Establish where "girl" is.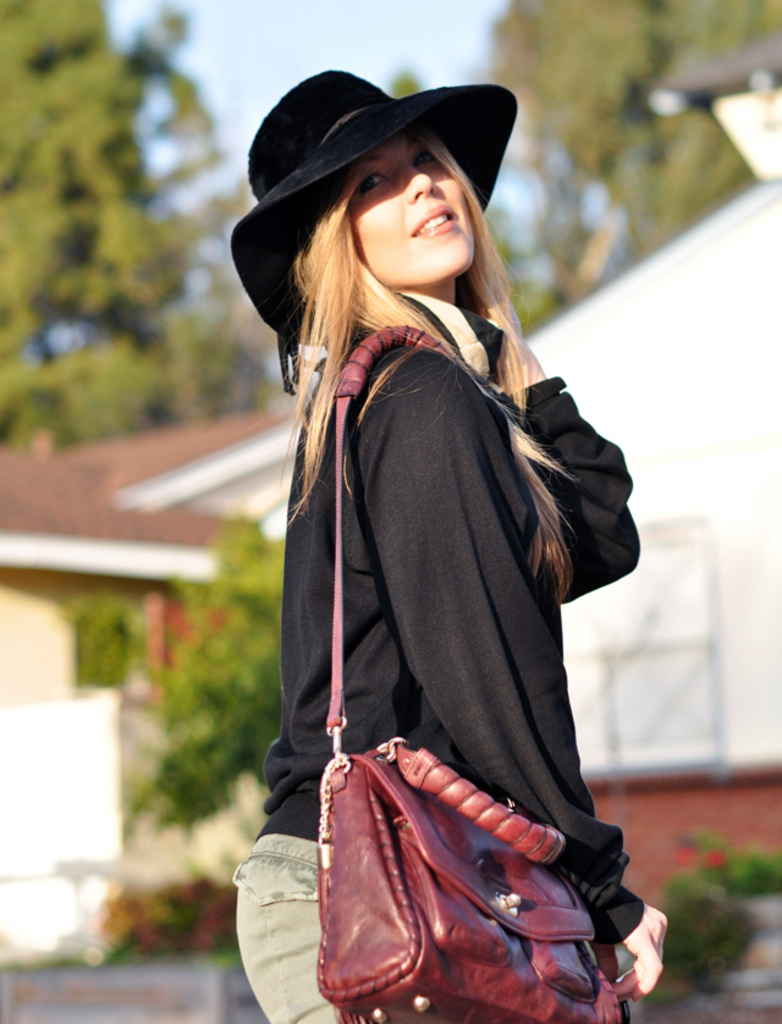
Established at (left=230, top=61, right=671, bottom=1023).
